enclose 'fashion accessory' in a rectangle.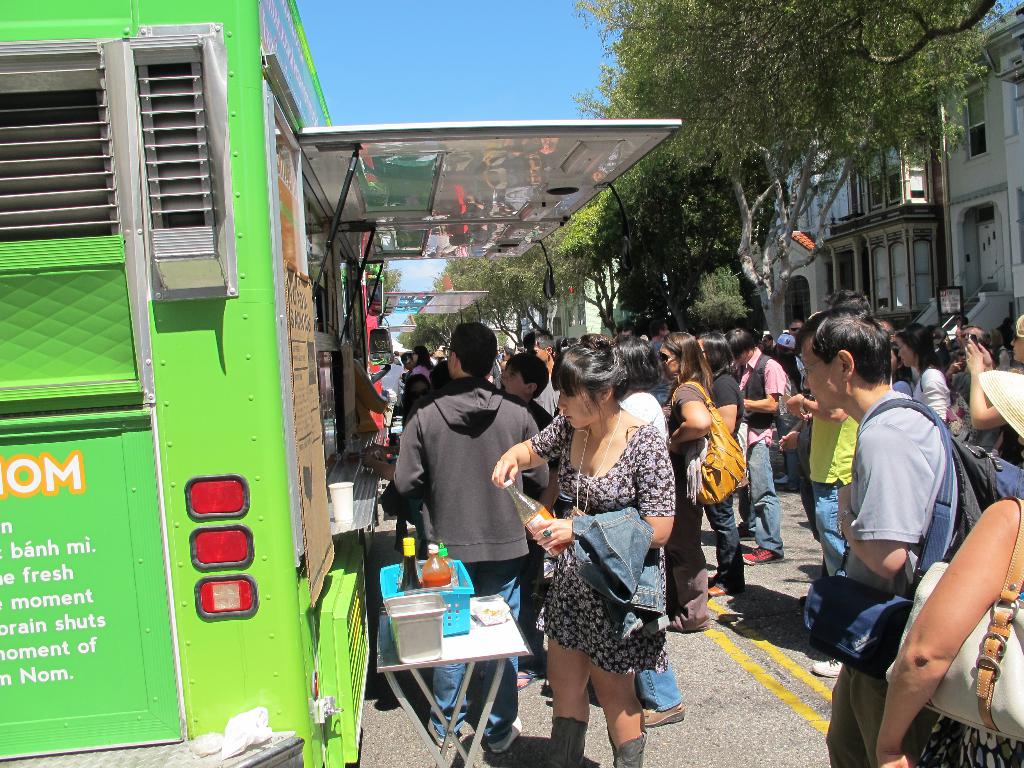
[x1=835, y1=508, x2=852, y2=540].
